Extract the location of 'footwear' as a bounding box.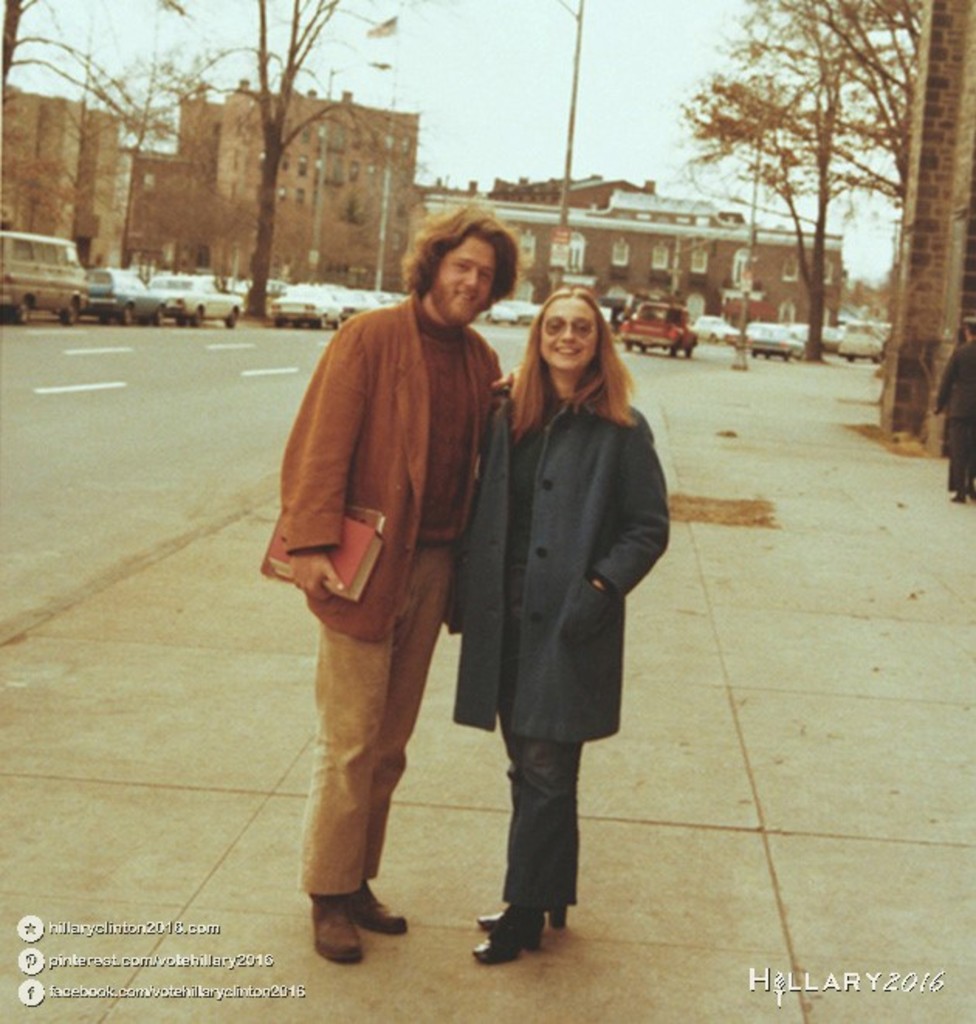
<box>469,894,569,976</box>.
